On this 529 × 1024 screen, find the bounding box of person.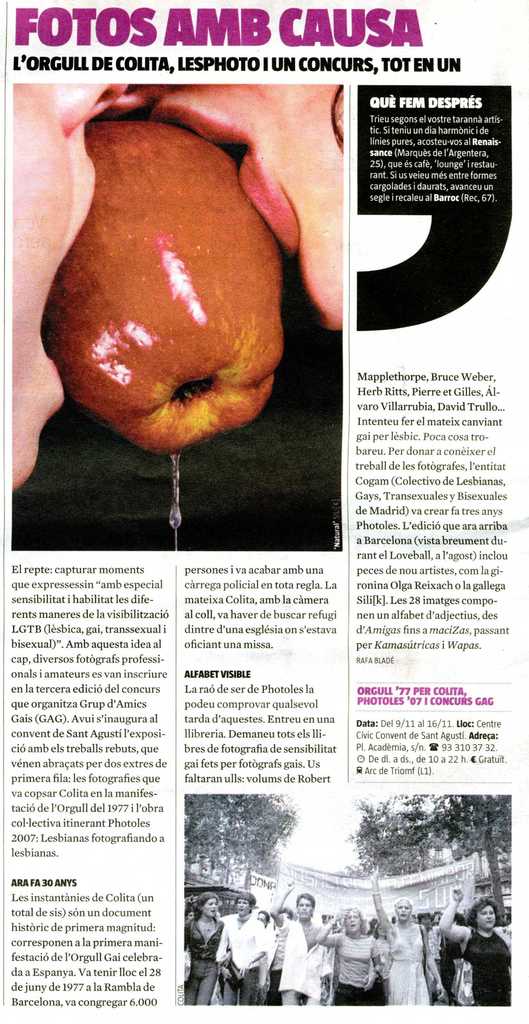
Bounding box: detection(418, 913, 457, 995).
